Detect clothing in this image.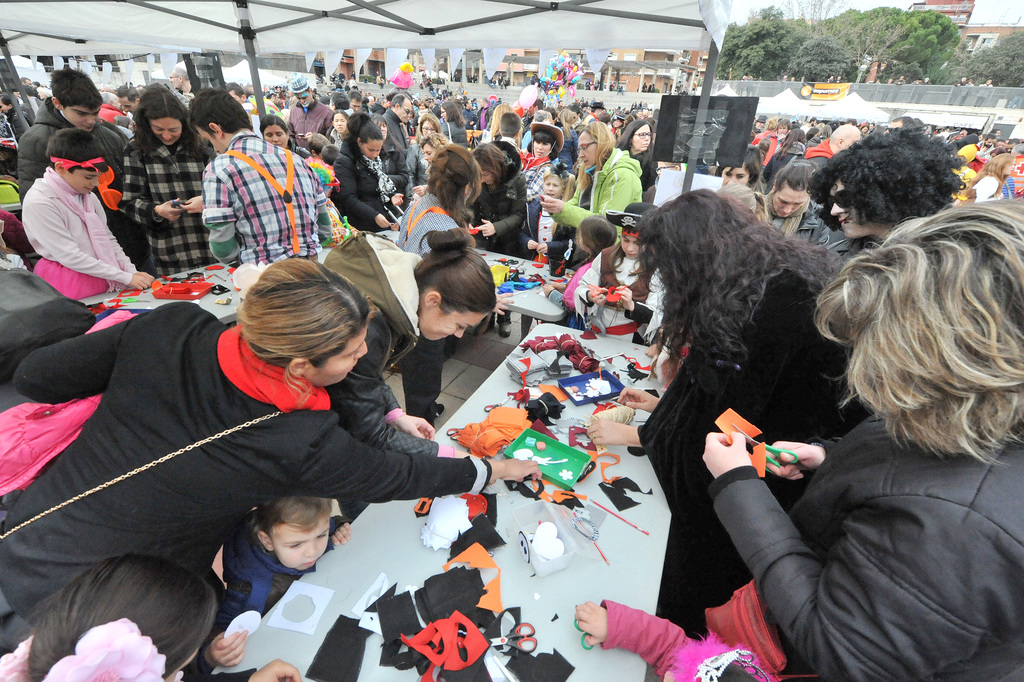
Detection: region(181, 670, 257, 681).
